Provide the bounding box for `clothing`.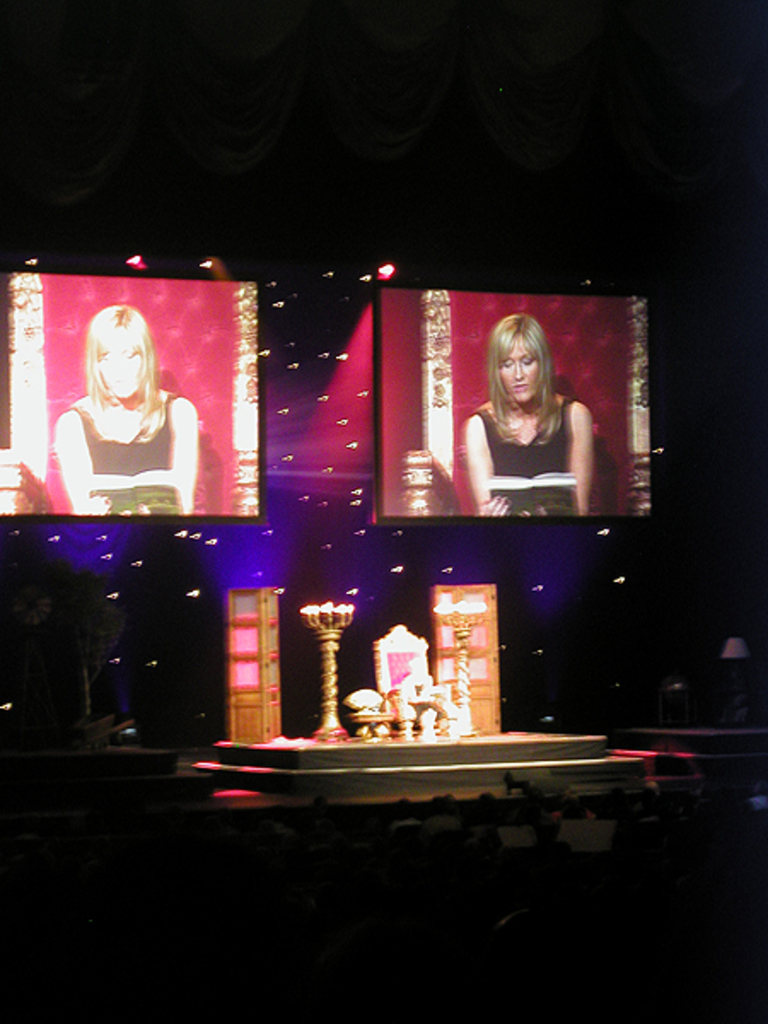
(x1=75, y1=393, x2=203, y2=519).
